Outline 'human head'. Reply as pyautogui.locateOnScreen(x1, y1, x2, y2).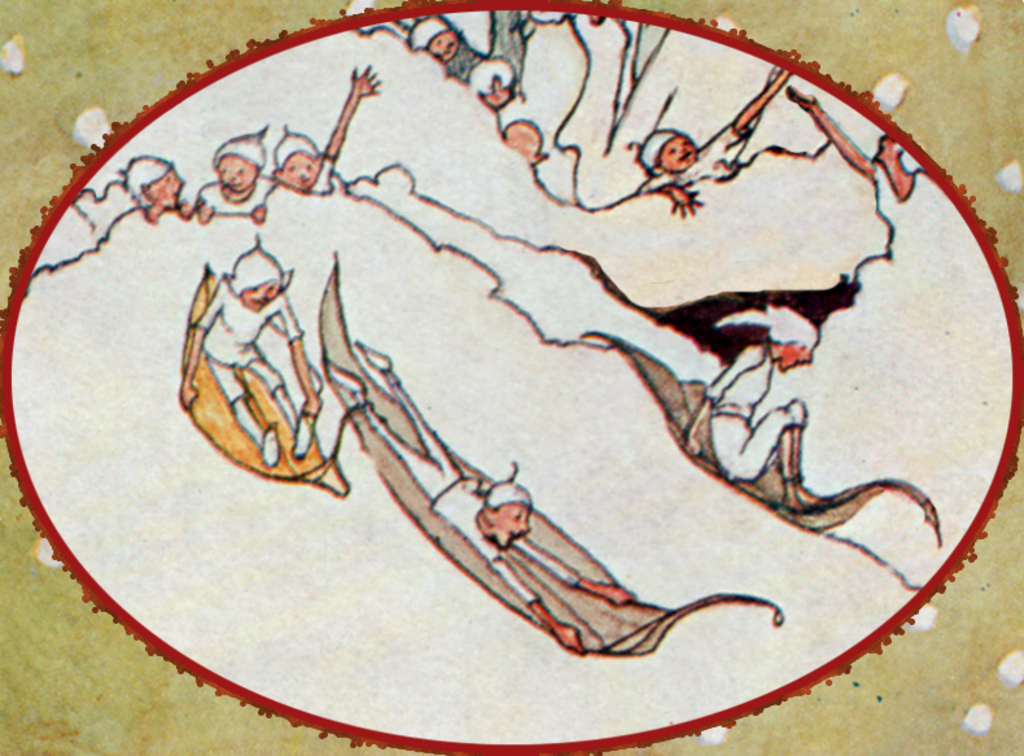
pyautogui.locateOnScreen(214, 124, 263, 188).
